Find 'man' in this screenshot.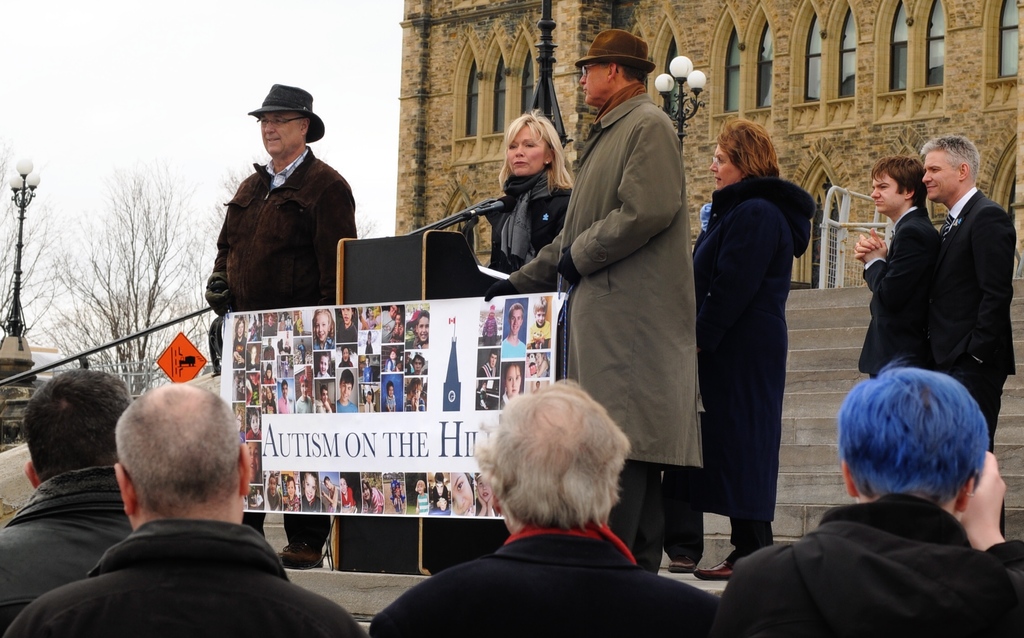
The bounding box for 'man' is box=[931, 143, 1015, 534].
